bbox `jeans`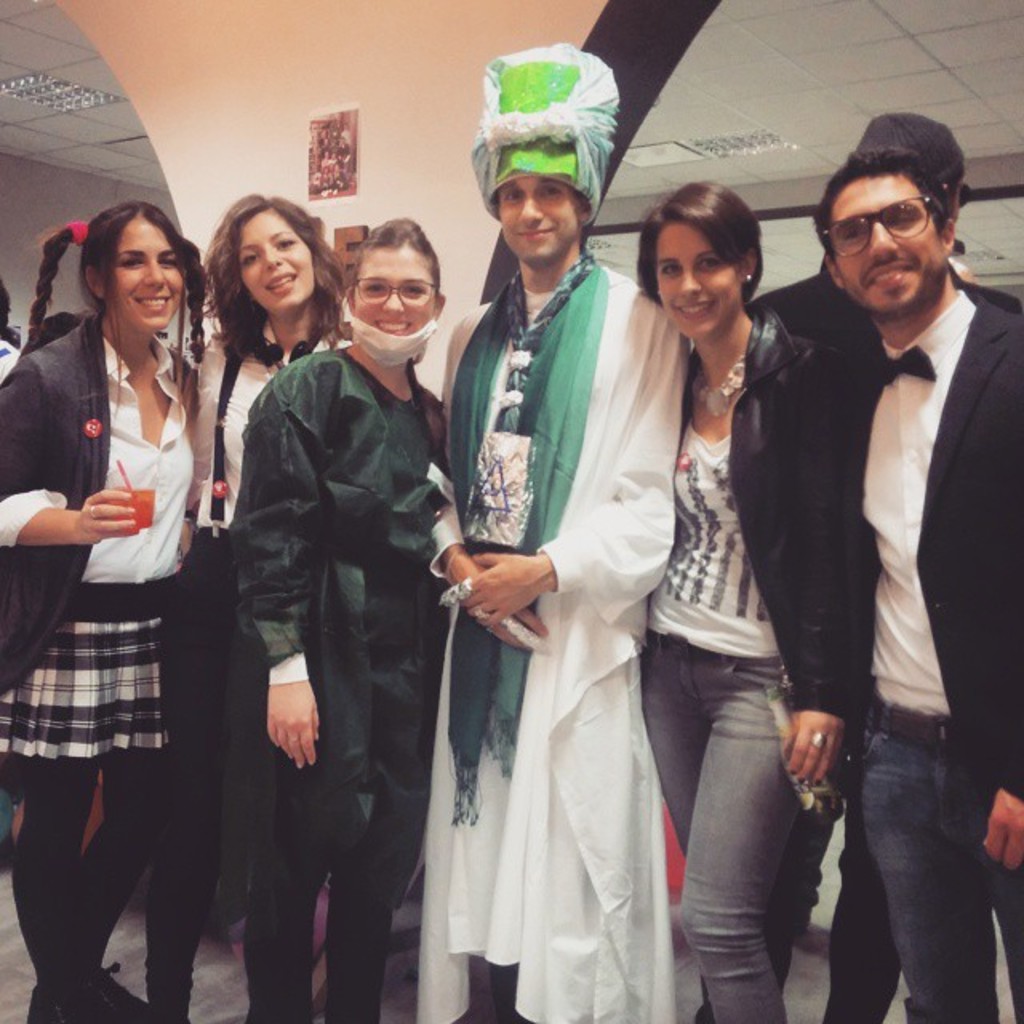
835,712,1002,1013
